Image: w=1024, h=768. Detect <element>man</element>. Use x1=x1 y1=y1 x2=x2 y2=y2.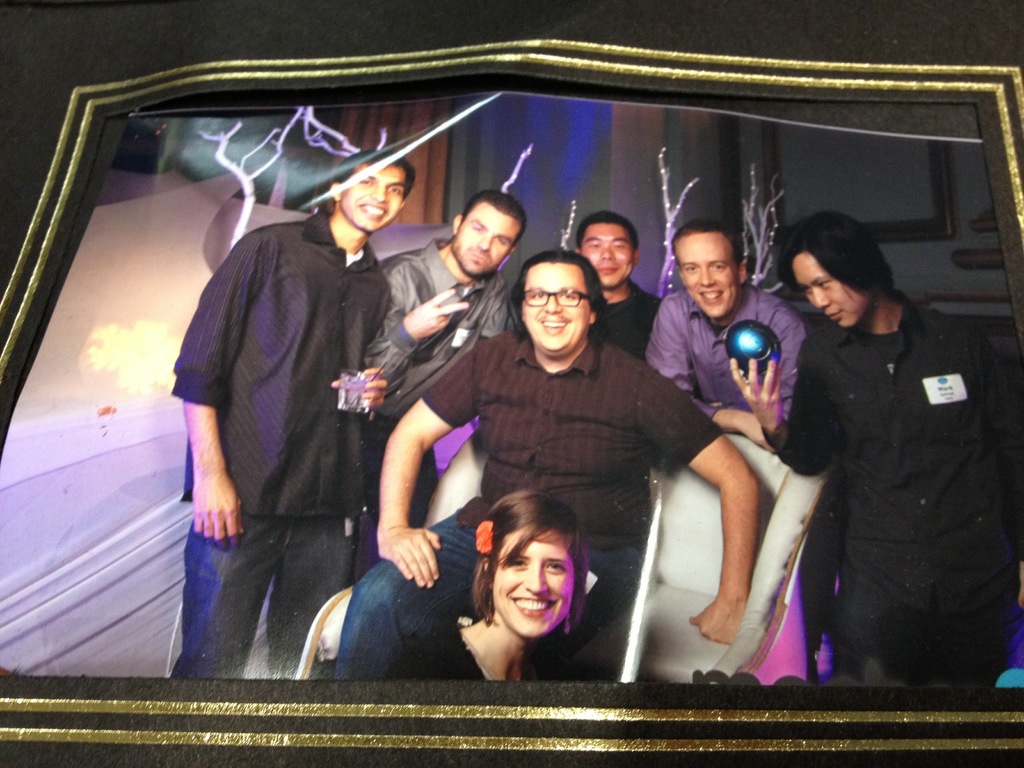
x1=161 y1=132 x2=431 y2=660.
